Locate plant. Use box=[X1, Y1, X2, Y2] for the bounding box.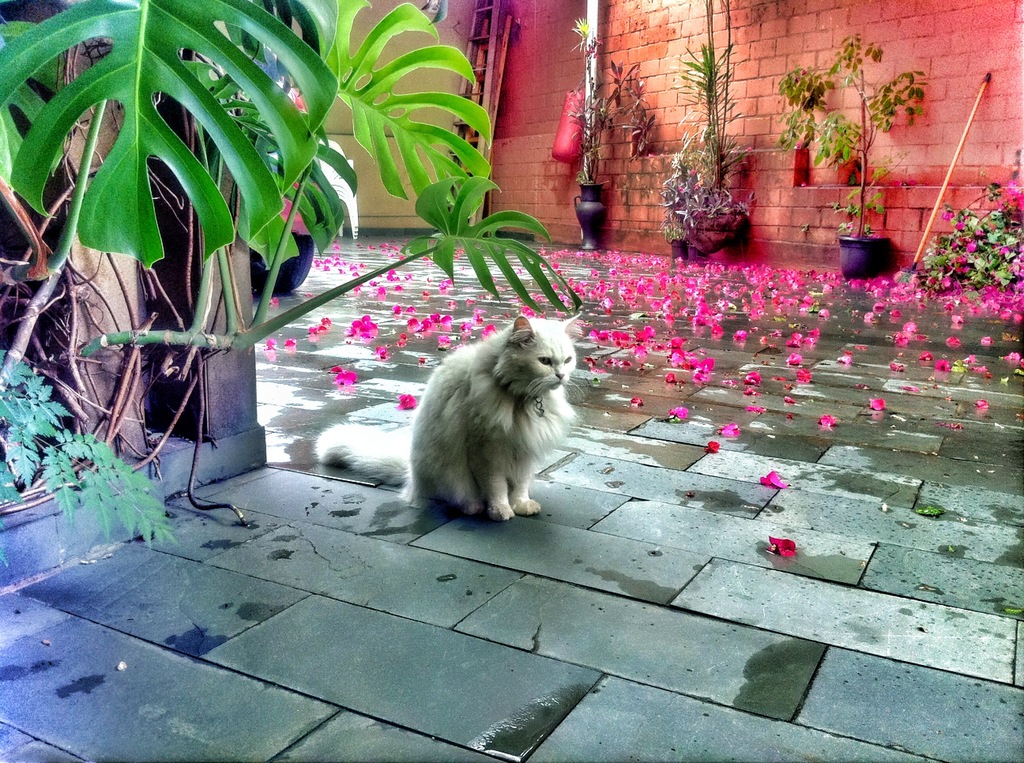
box=[564, 11, 662, 188].
